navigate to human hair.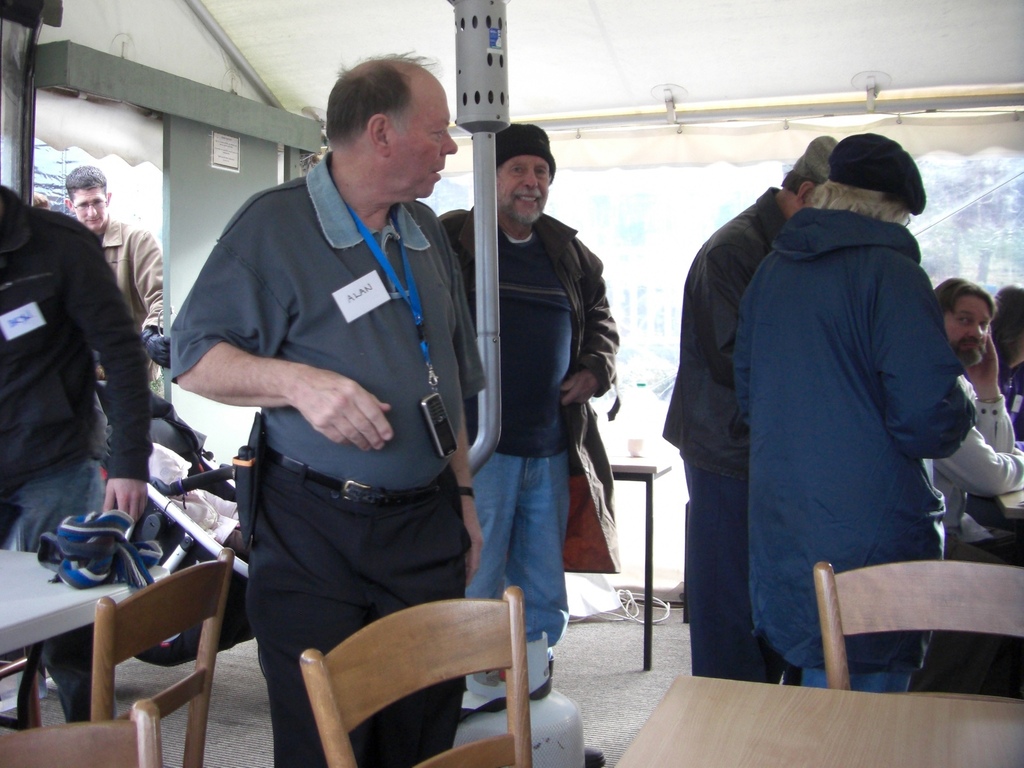
Navigation target: {"left": 933, "top": 275, "right": 998, "bottom": 323}.
